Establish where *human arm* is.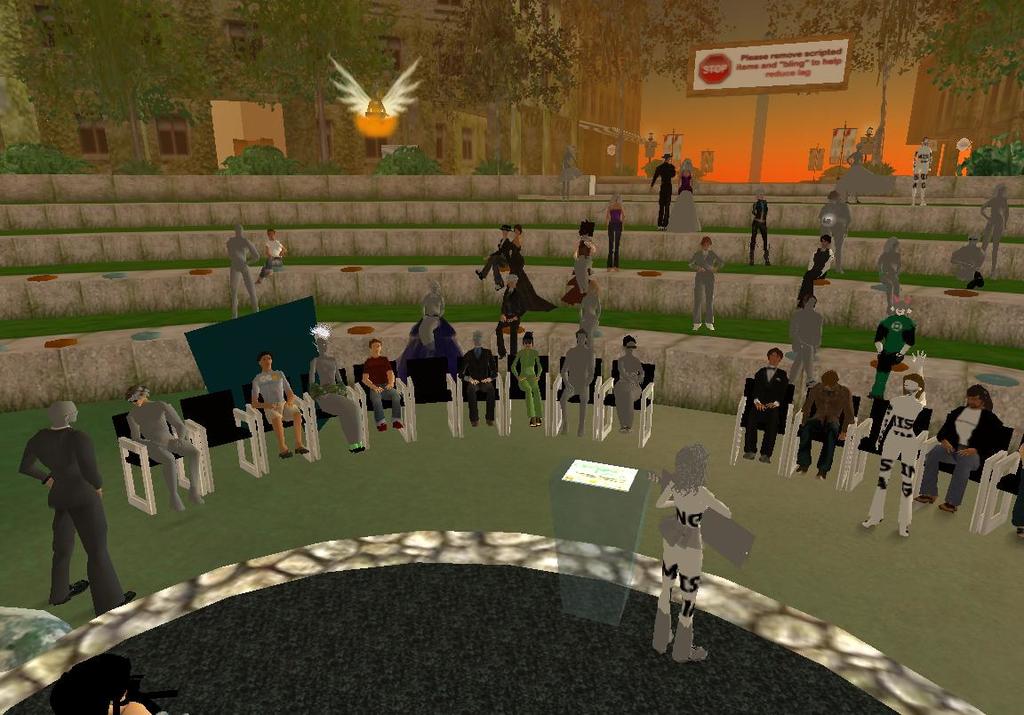
Established at box(650, 159, 663, 193).
